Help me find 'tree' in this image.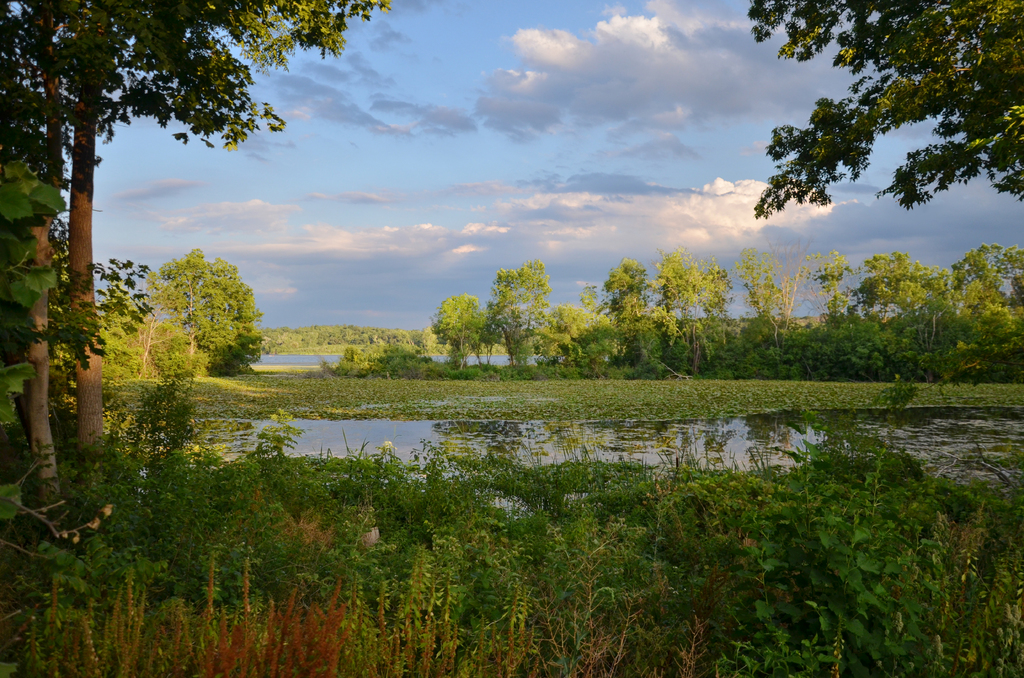
Found it: Rect(495, 307, 537, 378).
